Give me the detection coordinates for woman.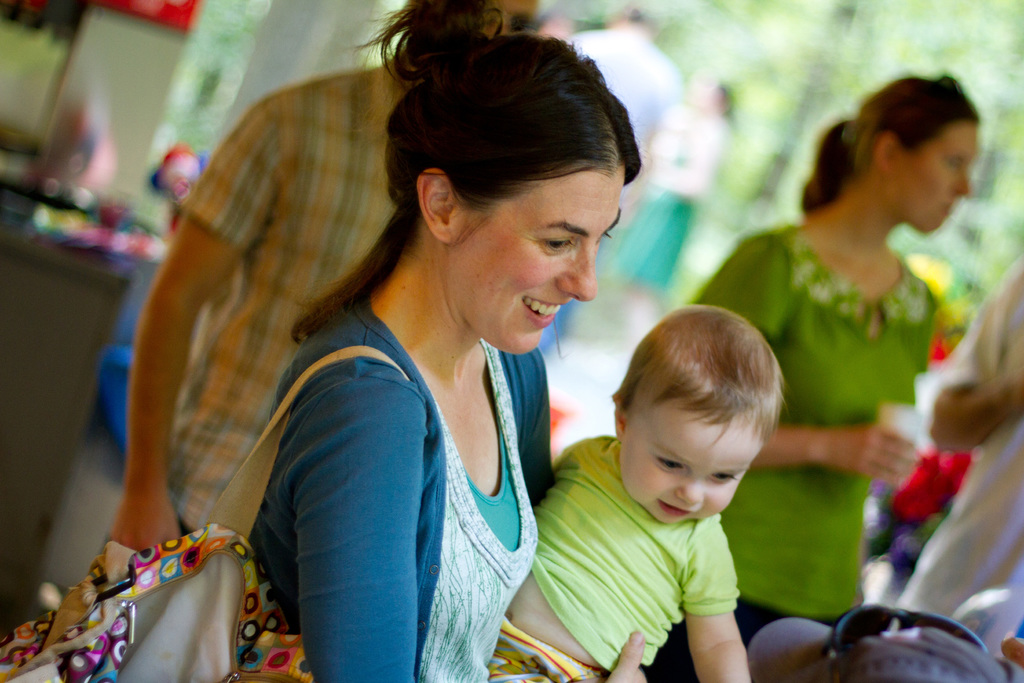
region(239, 0, 651, 682).
